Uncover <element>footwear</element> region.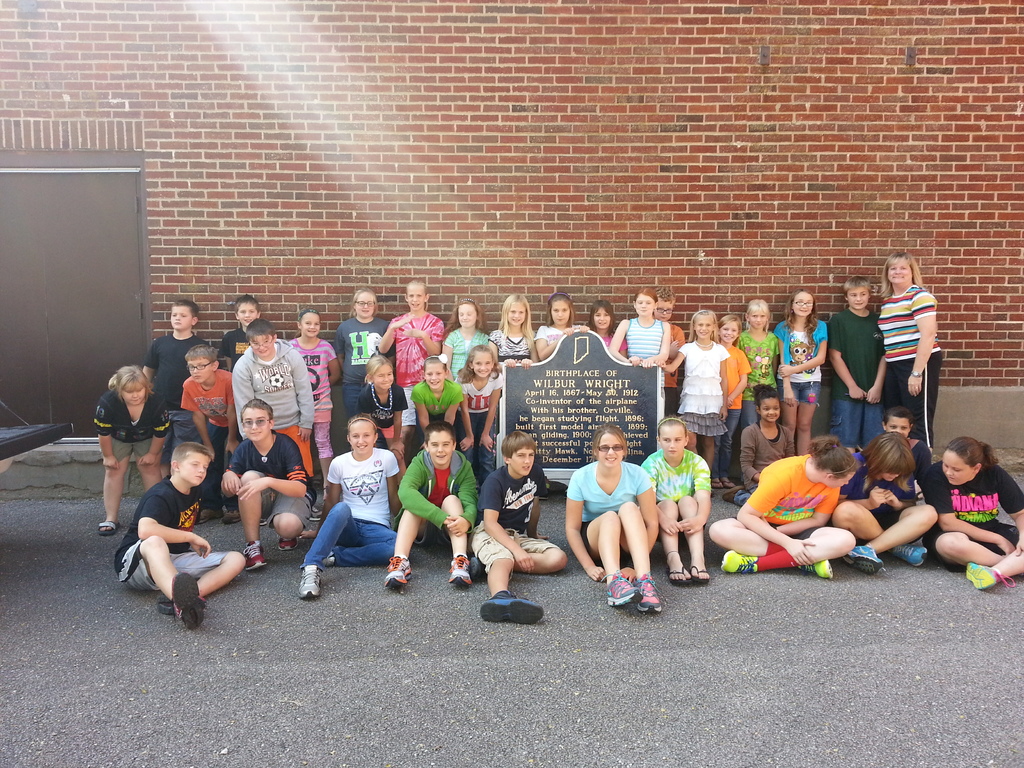
Uncovered: left=298, top=564, right=323, bottom=596.
